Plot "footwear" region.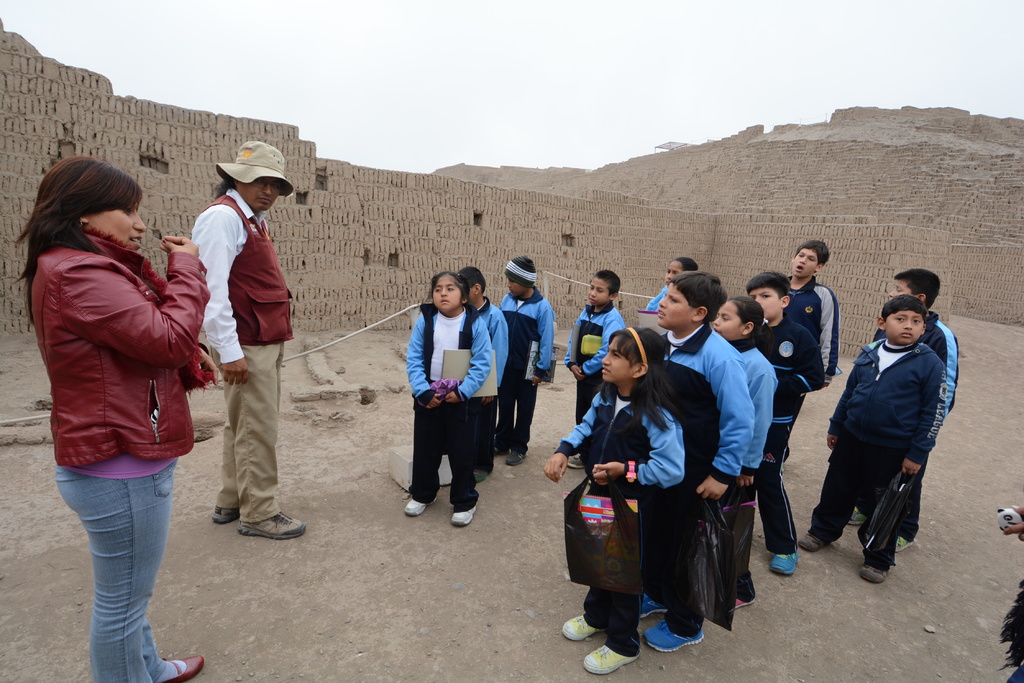
Plotted at x1=733, y1=593, x2=757, y2=609.
